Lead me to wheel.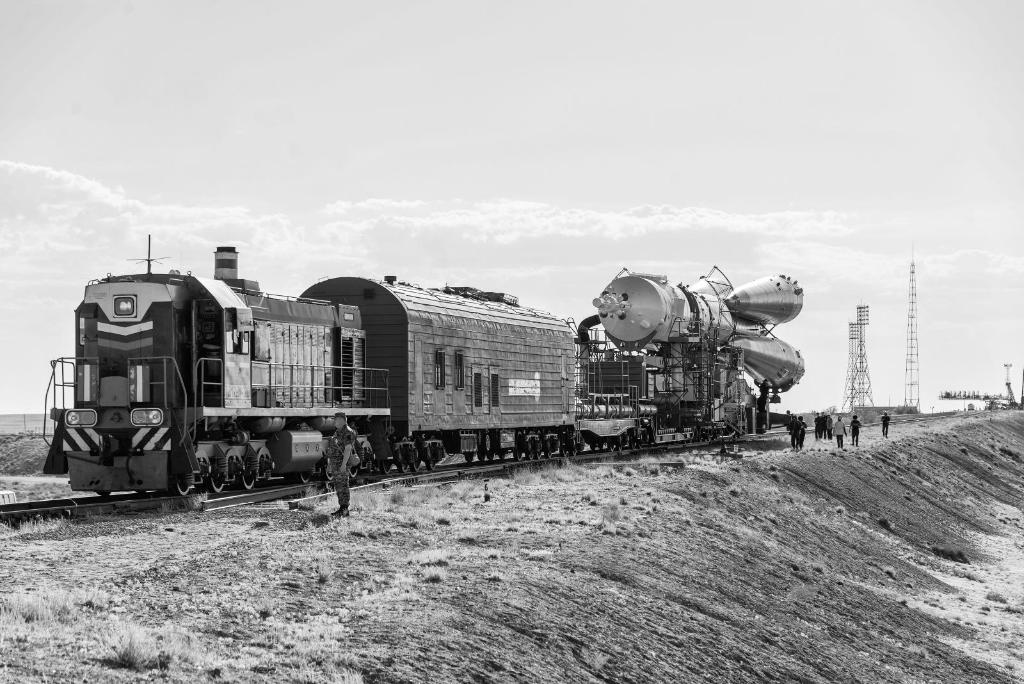
Lead to (207, 457, 225, 496).
